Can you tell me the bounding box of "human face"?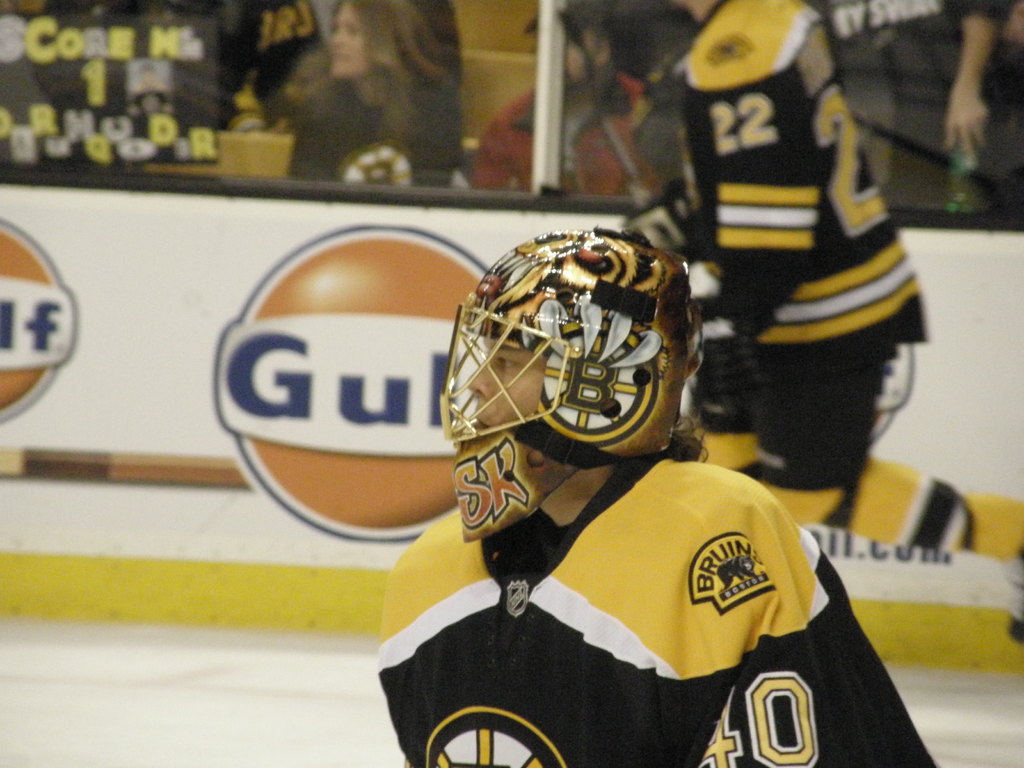
461,336,545,430.
